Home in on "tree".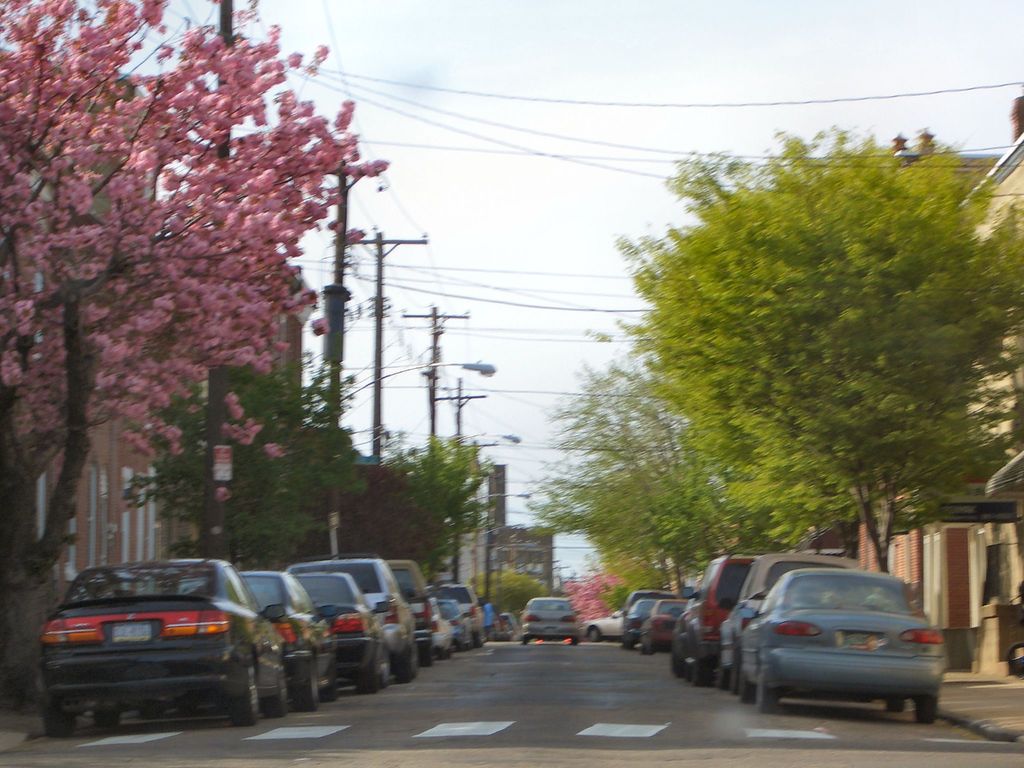
Homed in at bbox=(576, 145, 1022, 571).
